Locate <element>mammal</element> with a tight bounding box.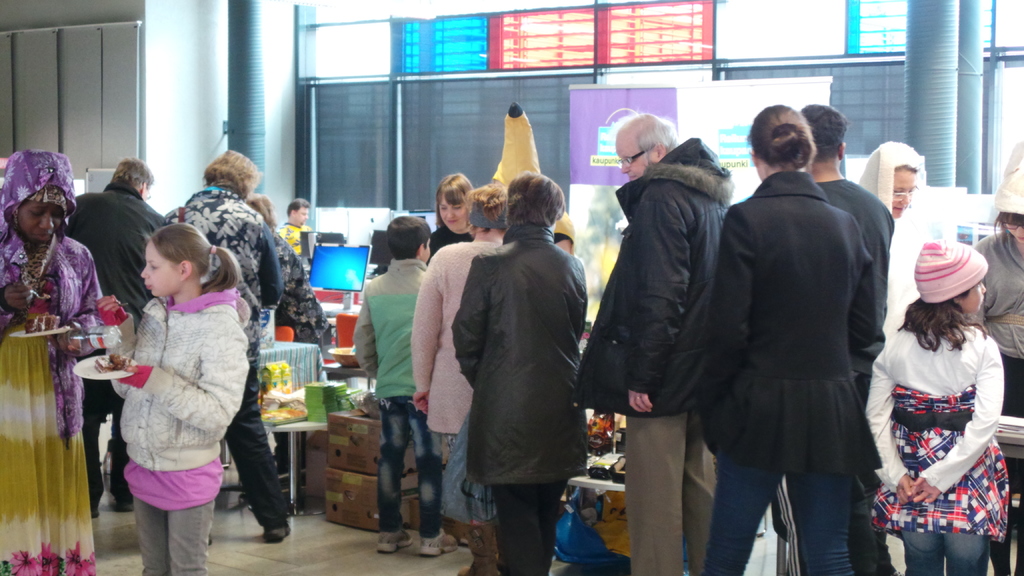
box(855, 235, 1002, 575).
